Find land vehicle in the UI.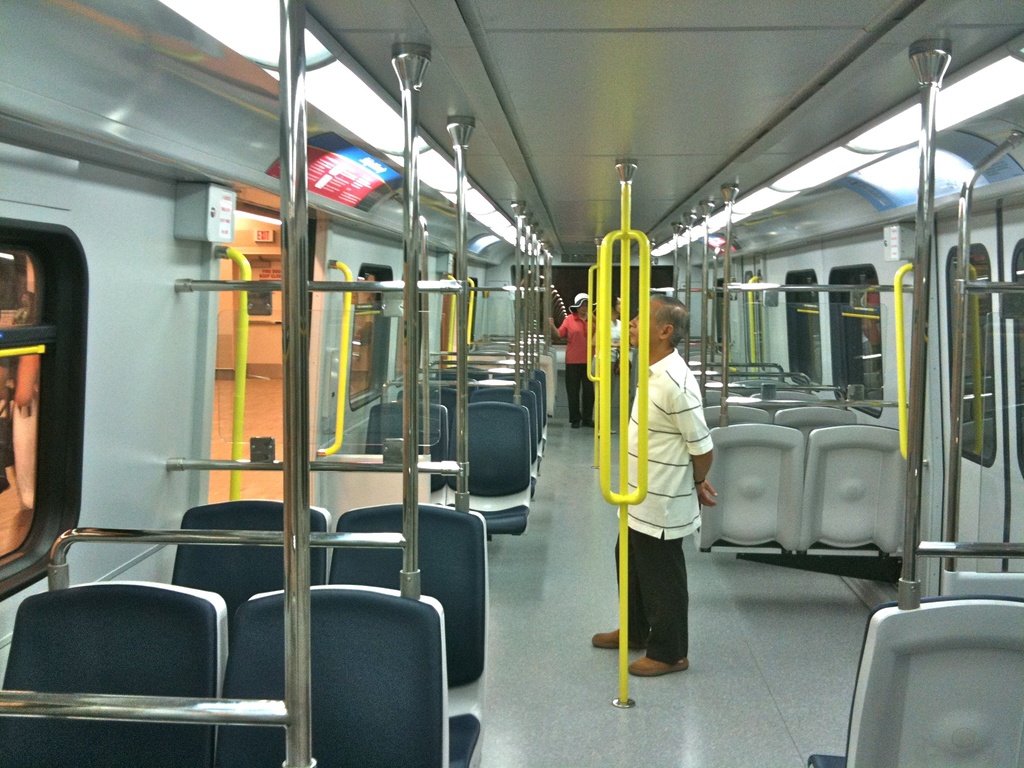
UI element at x1=47, y1=137, x2=1016, y2=767.
